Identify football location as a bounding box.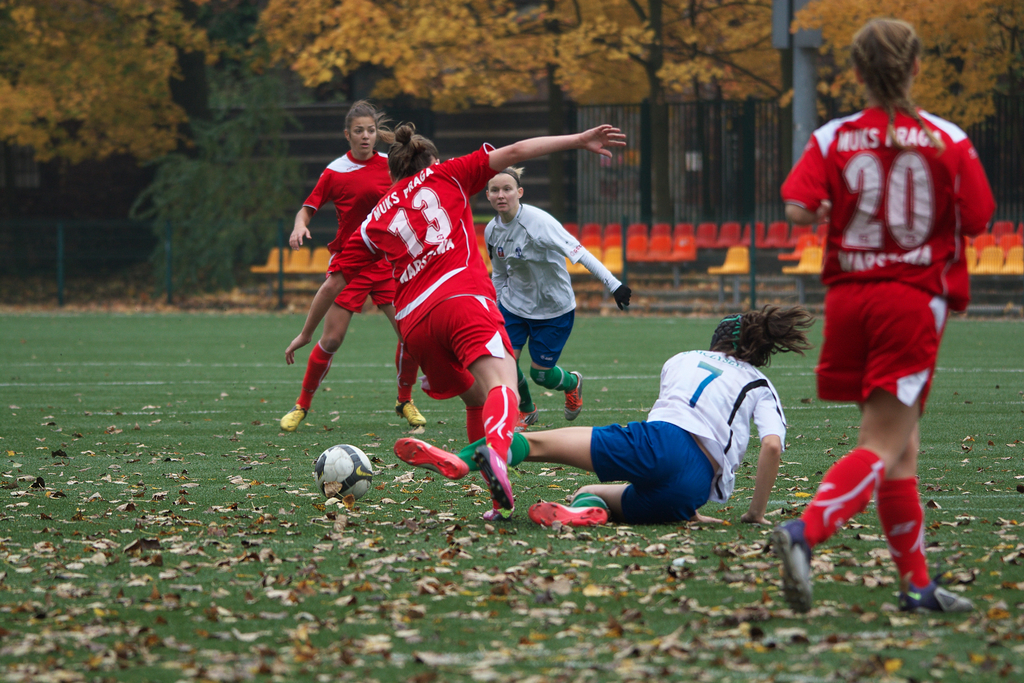
(317, 444, 374, 504).
